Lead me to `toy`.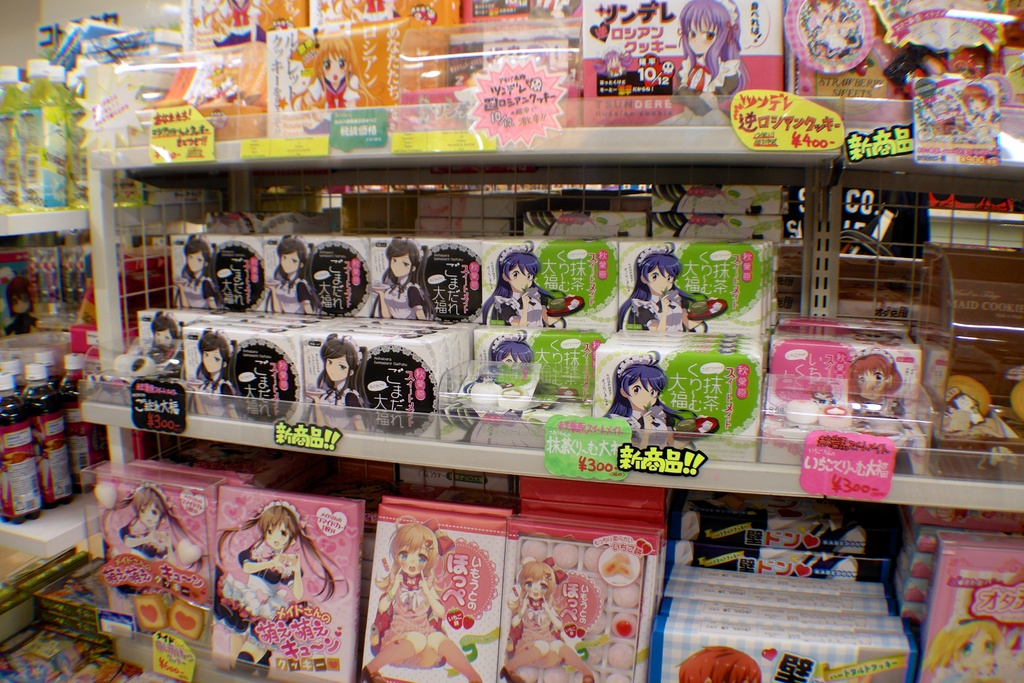
Lead to crop(104, 481, 204, 563).
